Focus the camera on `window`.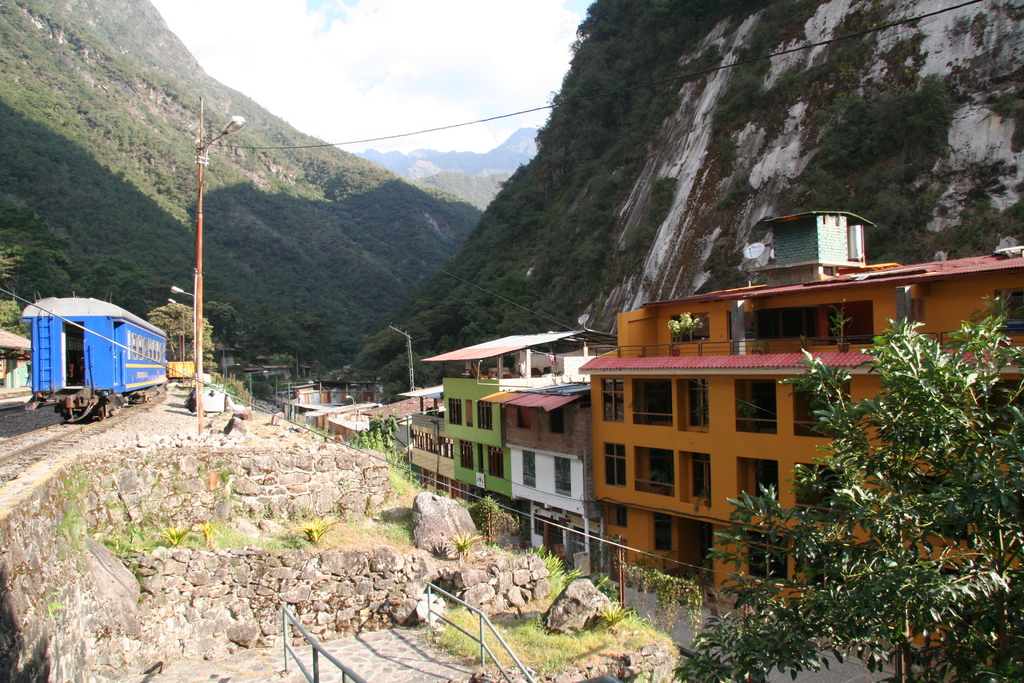
Focus region: Rect(448, 399, 465, 425).
